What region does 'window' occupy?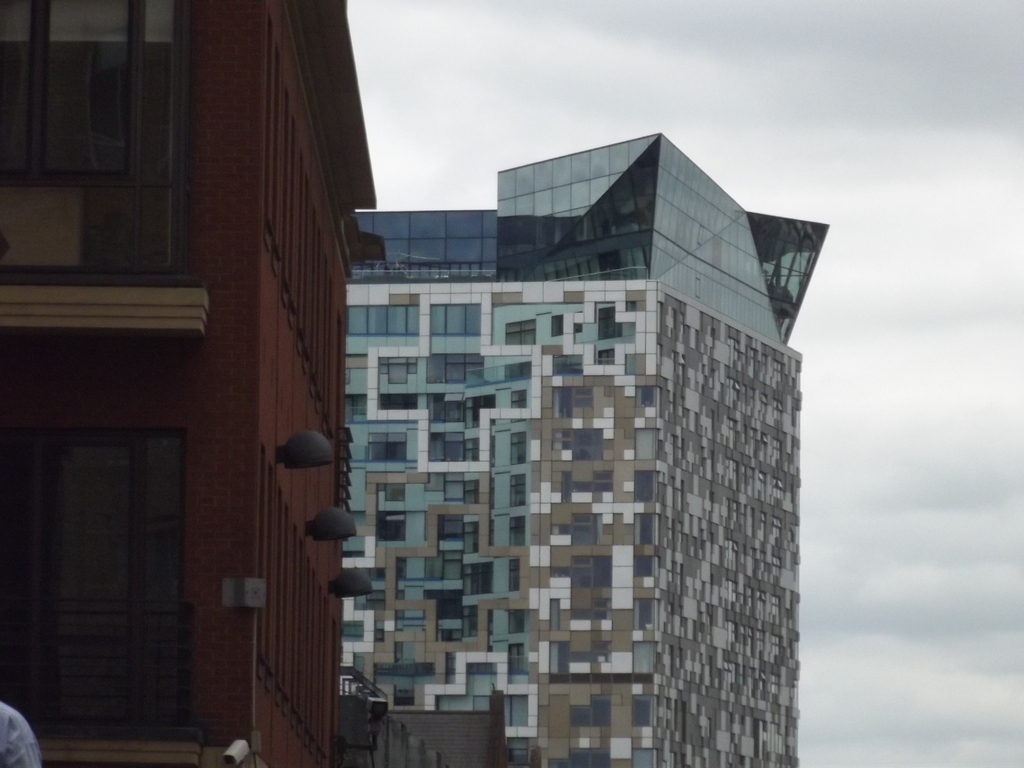
<region>1, 0, 187, 277</region>.
